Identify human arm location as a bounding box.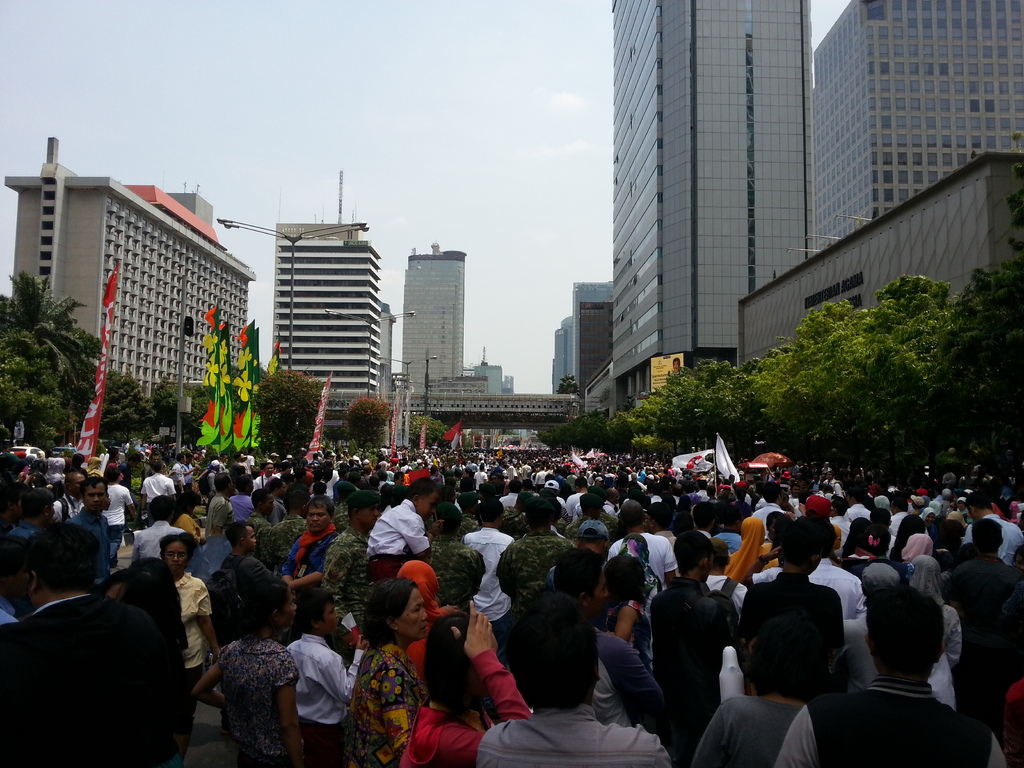
[451, 641, 518, 745].
